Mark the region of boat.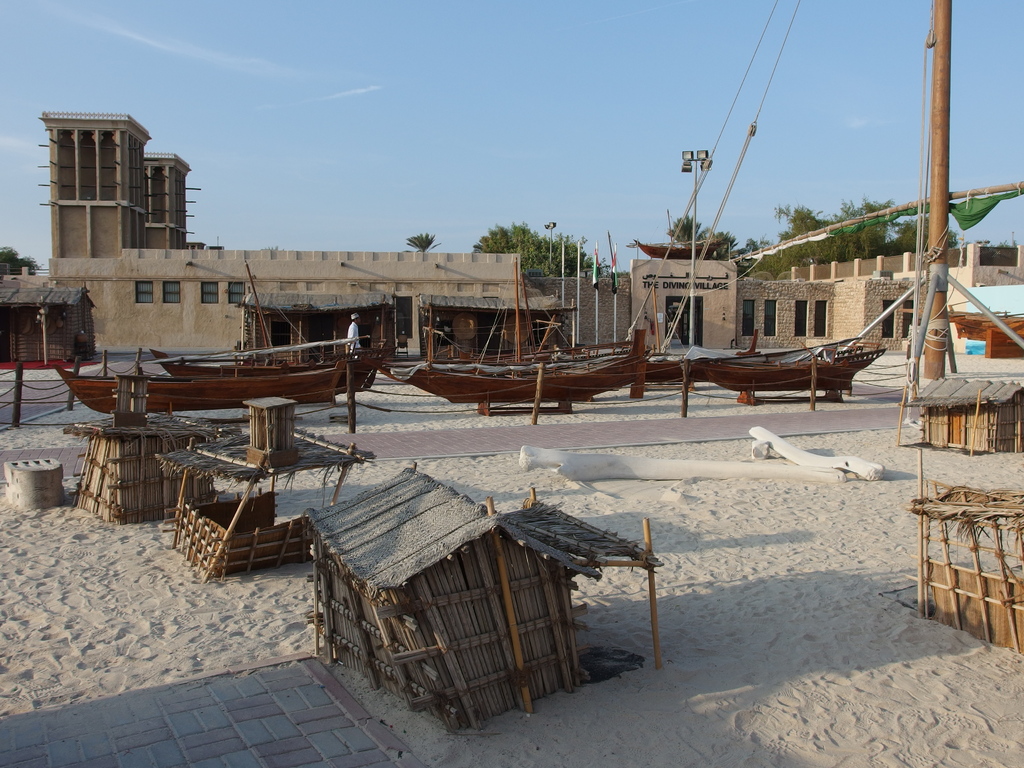
Region: [left=551, top=348, right=686, bottom=389].
